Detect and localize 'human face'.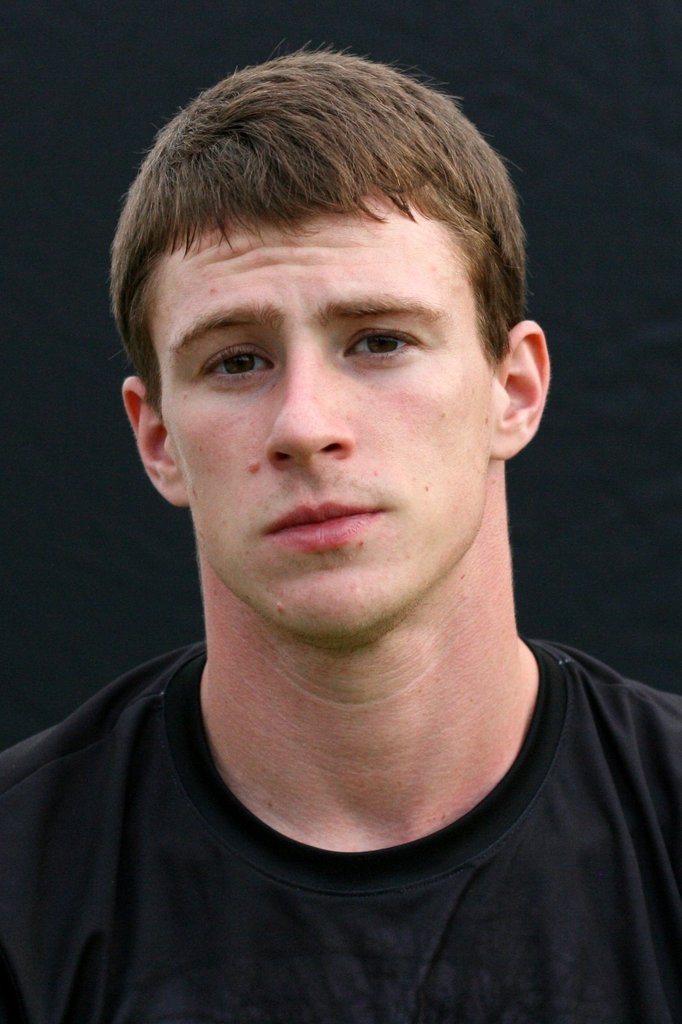
Localized at 162:178:491:648.
